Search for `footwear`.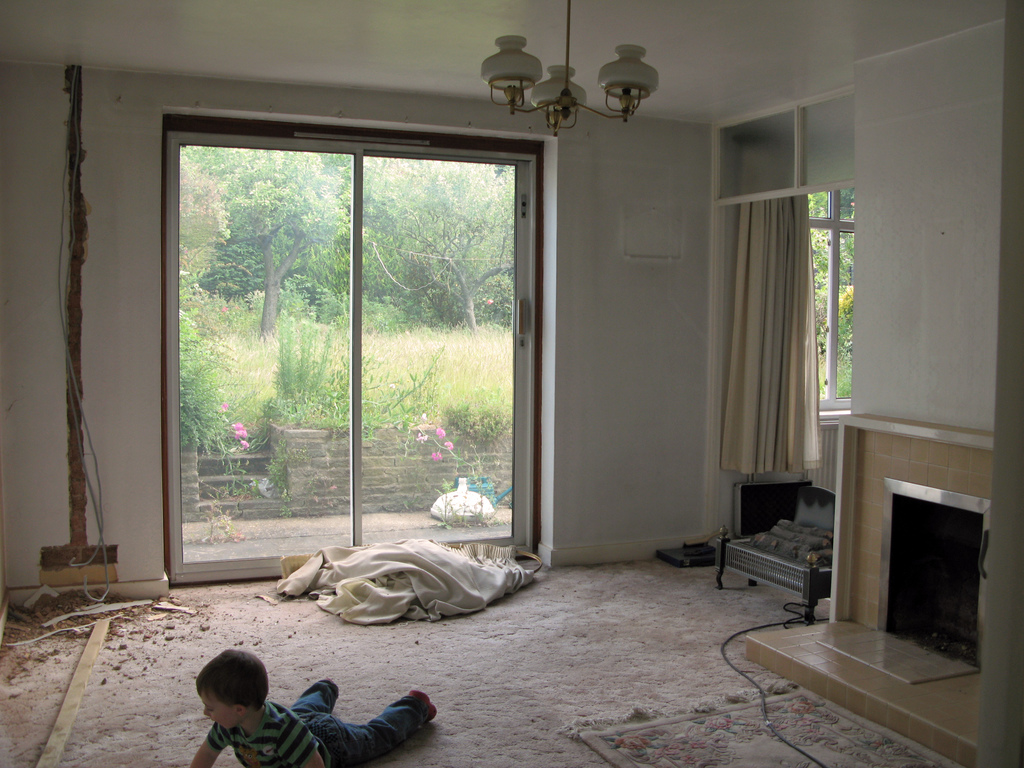
Found at bbox=[319, 677, 342, 700].
